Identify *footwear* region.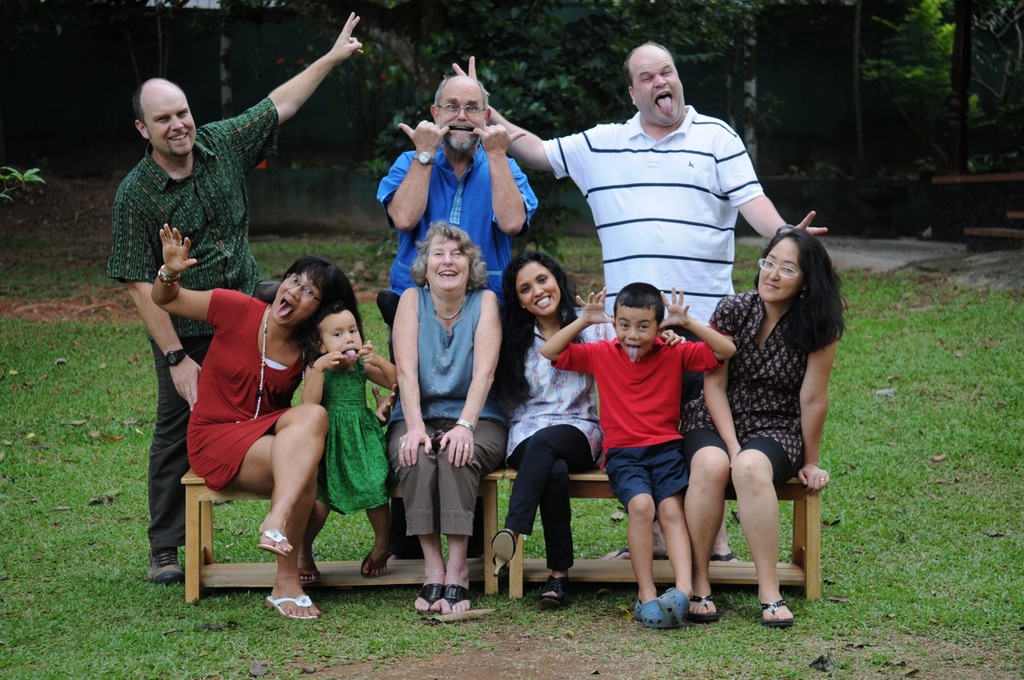
Region: box=[598, 542, 667, 562].
